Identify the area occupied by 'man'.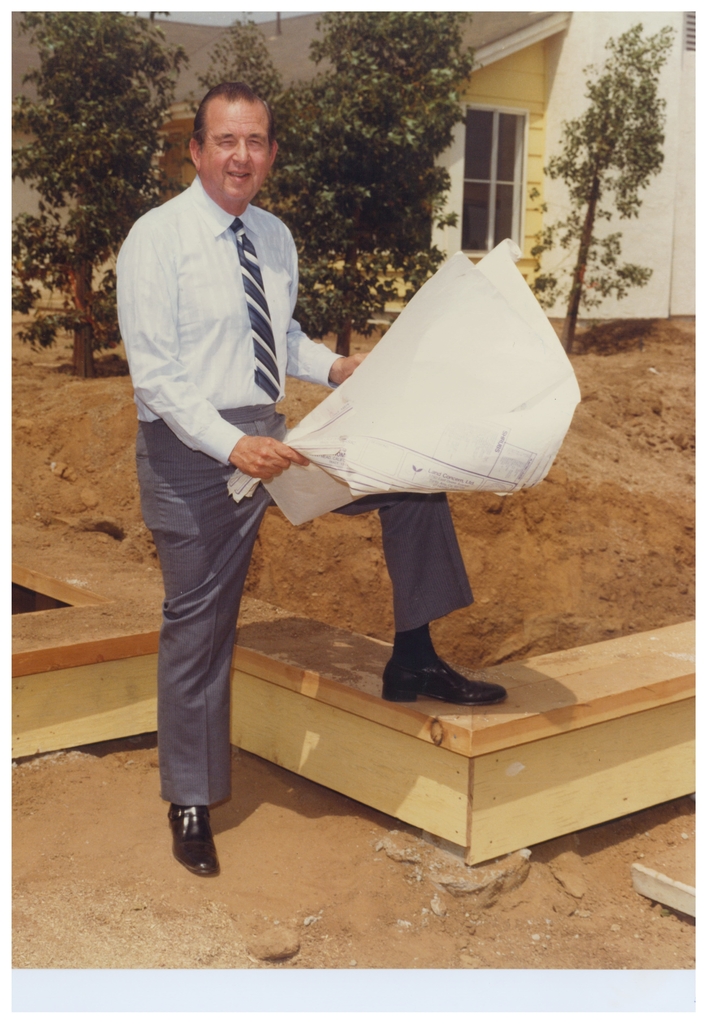
Area: pyautogui.locateOnScreen(117, 84, 507, 879).
